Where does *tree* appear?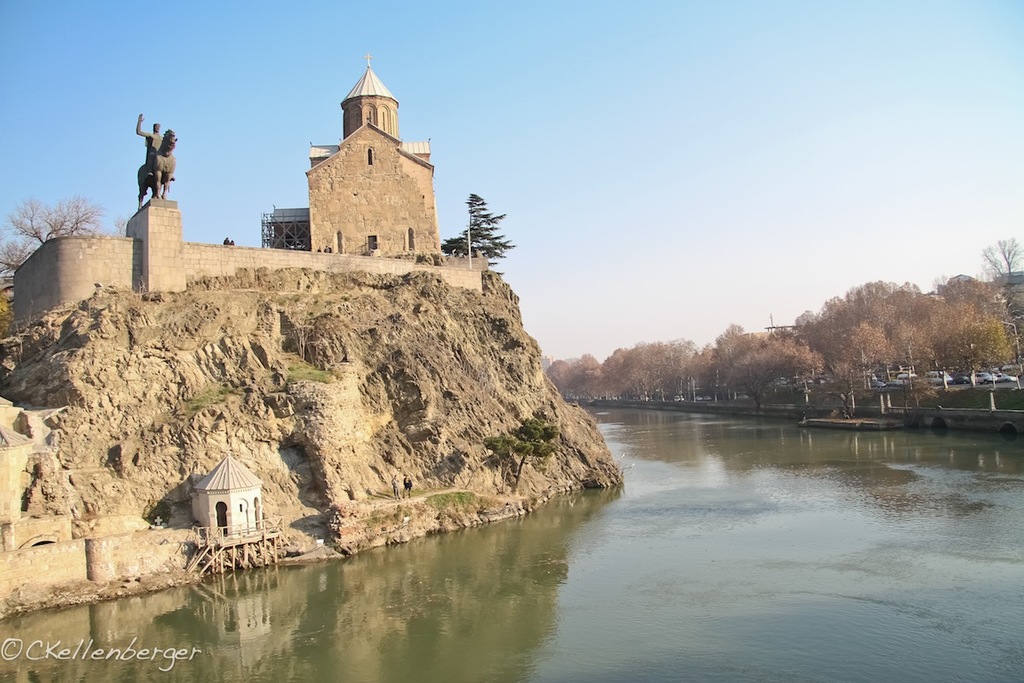
Appears at (542,352,611,419).
